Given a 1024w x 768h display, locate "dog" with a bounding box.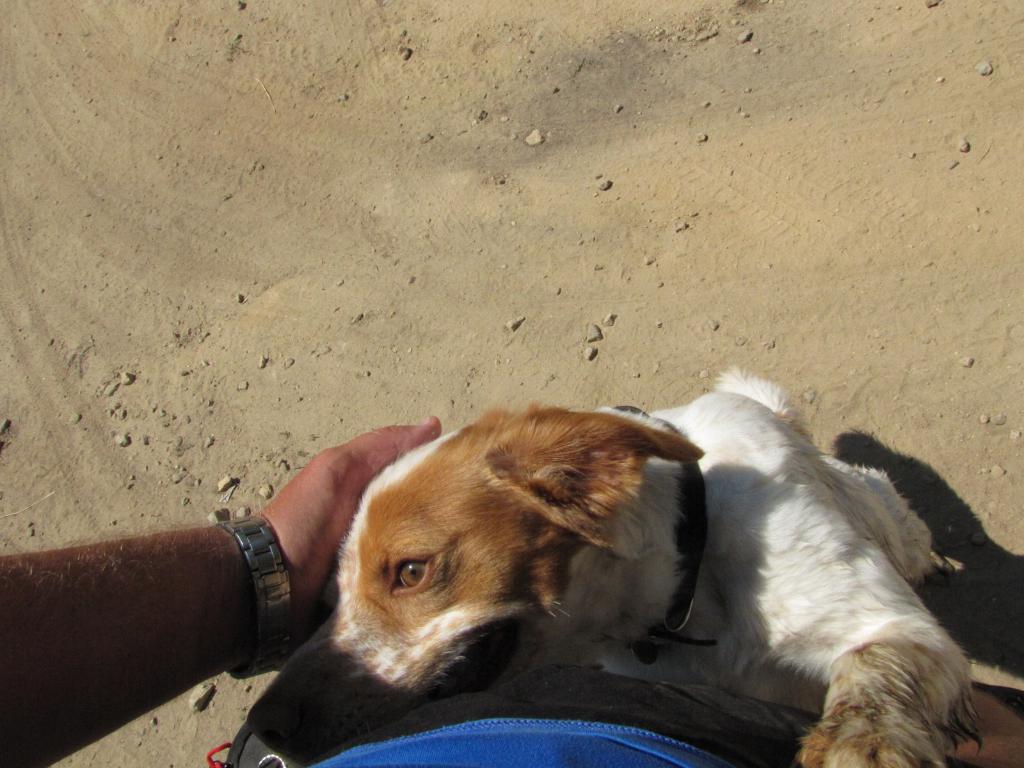
Located: 243 363 988 767.
